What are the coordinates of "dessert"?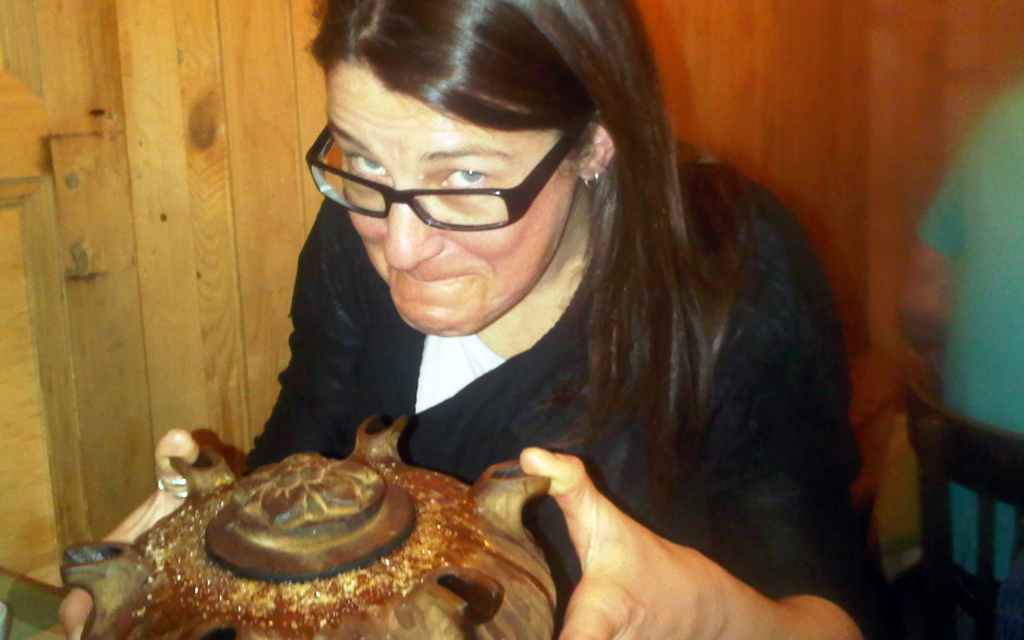
<box>87,458,517,638</box>.
